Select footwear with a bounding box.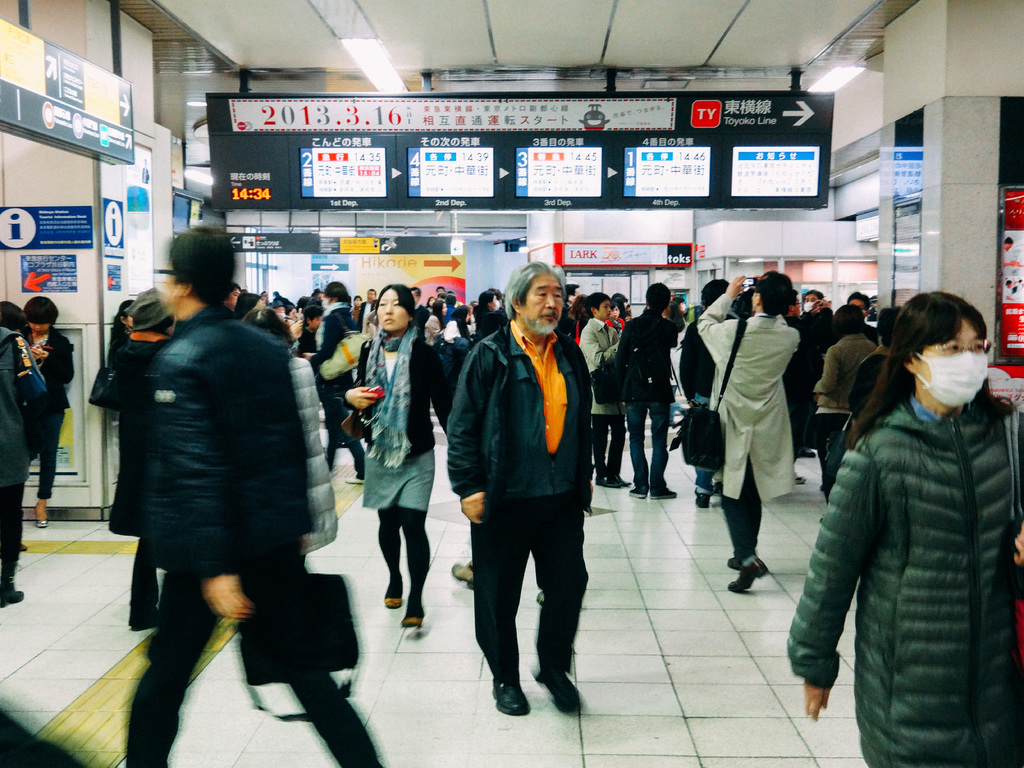
select_region(727, 559, 740, 570).
